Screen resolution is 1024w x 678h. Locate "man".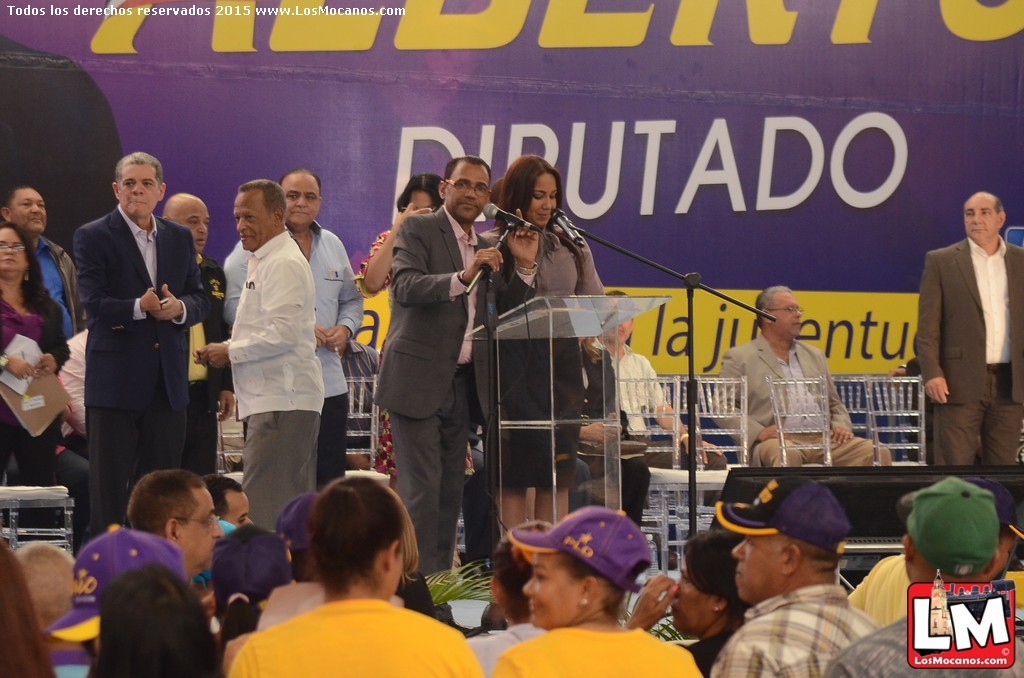
rect(711, 471, 881, 677).
